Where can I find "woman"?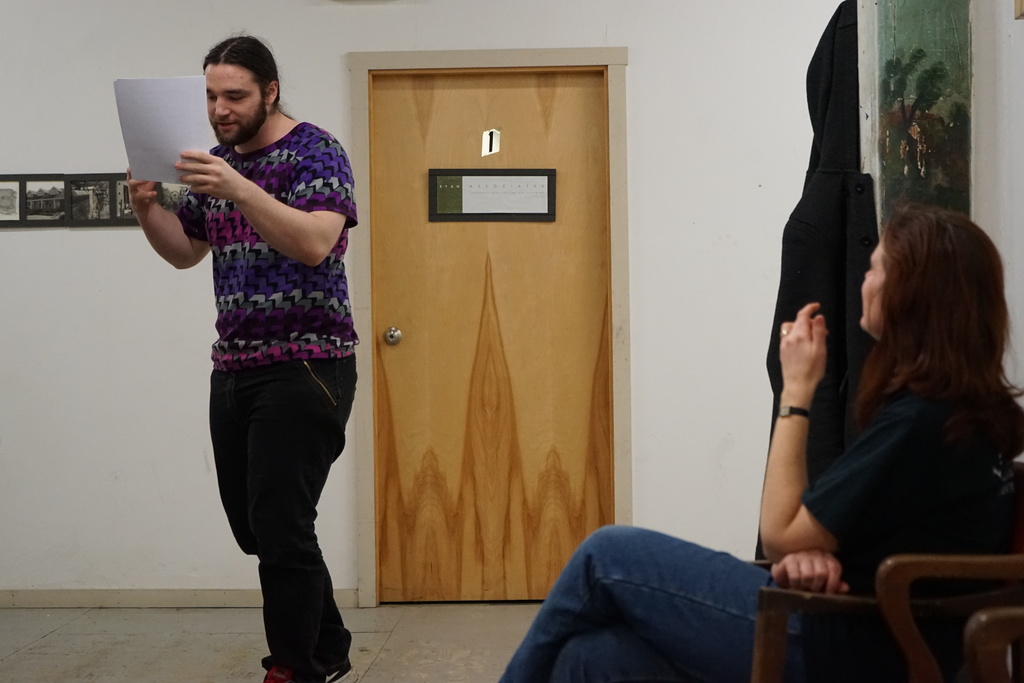
You can find it at (left=499, top=200, right=1023, bottom=682).
